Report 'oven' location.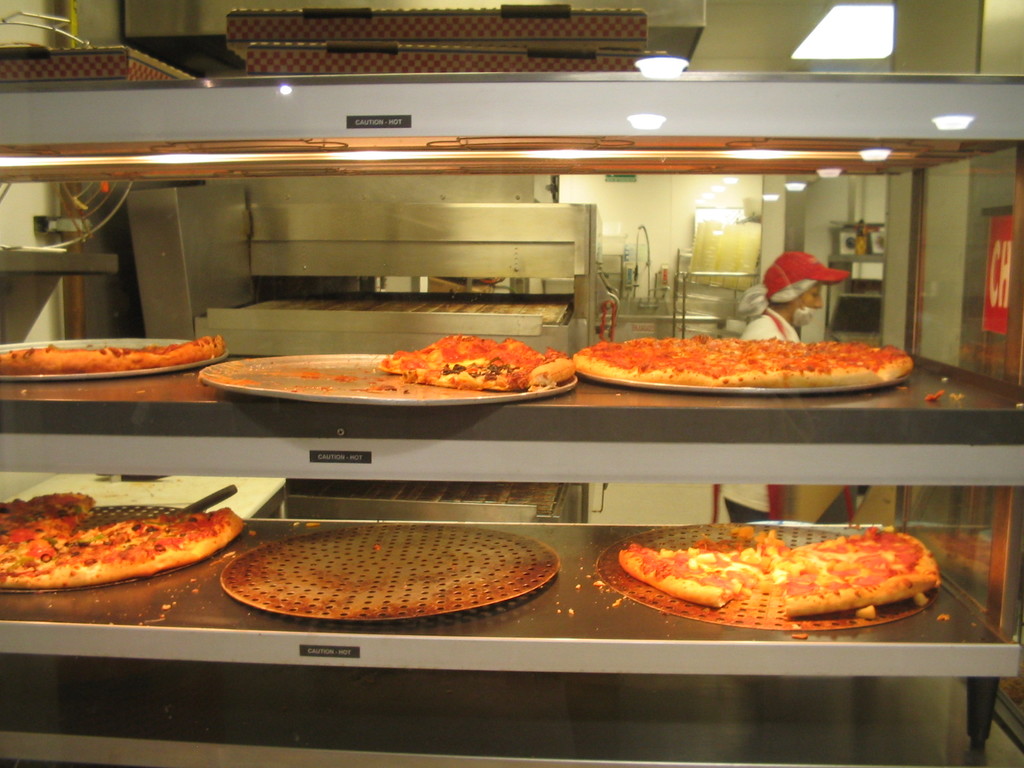
Report: BBox(12, 6, 1023, 741).
